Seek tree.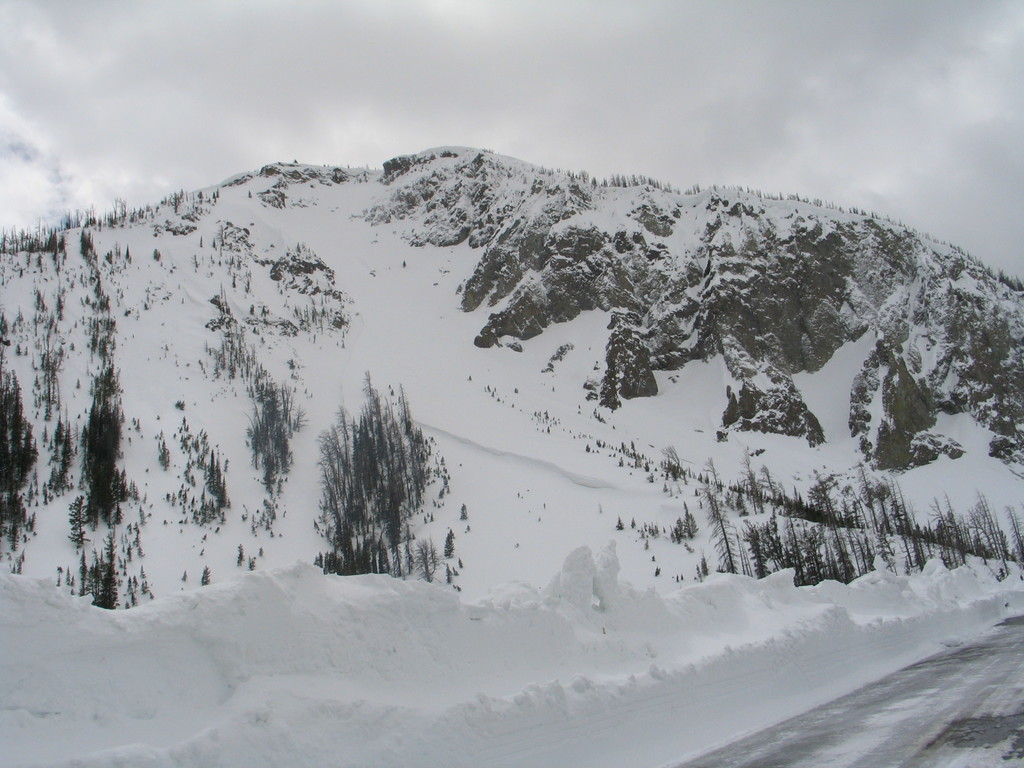
x1=84, y1=401, x2=120, y2=529.
